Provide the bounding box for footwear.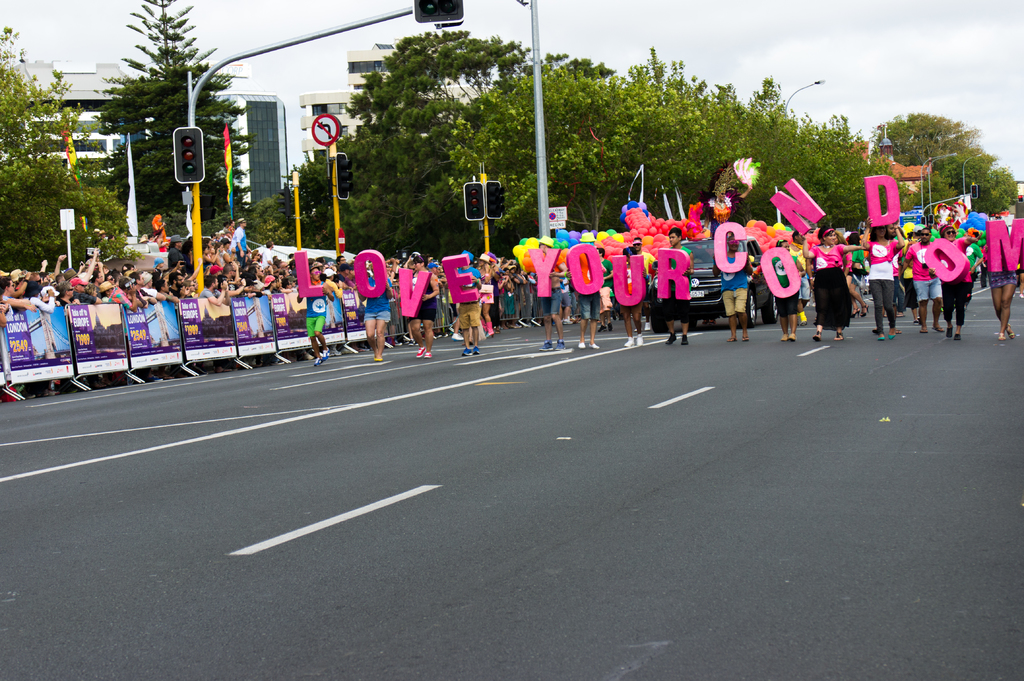
{"left": 577, "top": 342, "right": 586, "bottom": 350}.
